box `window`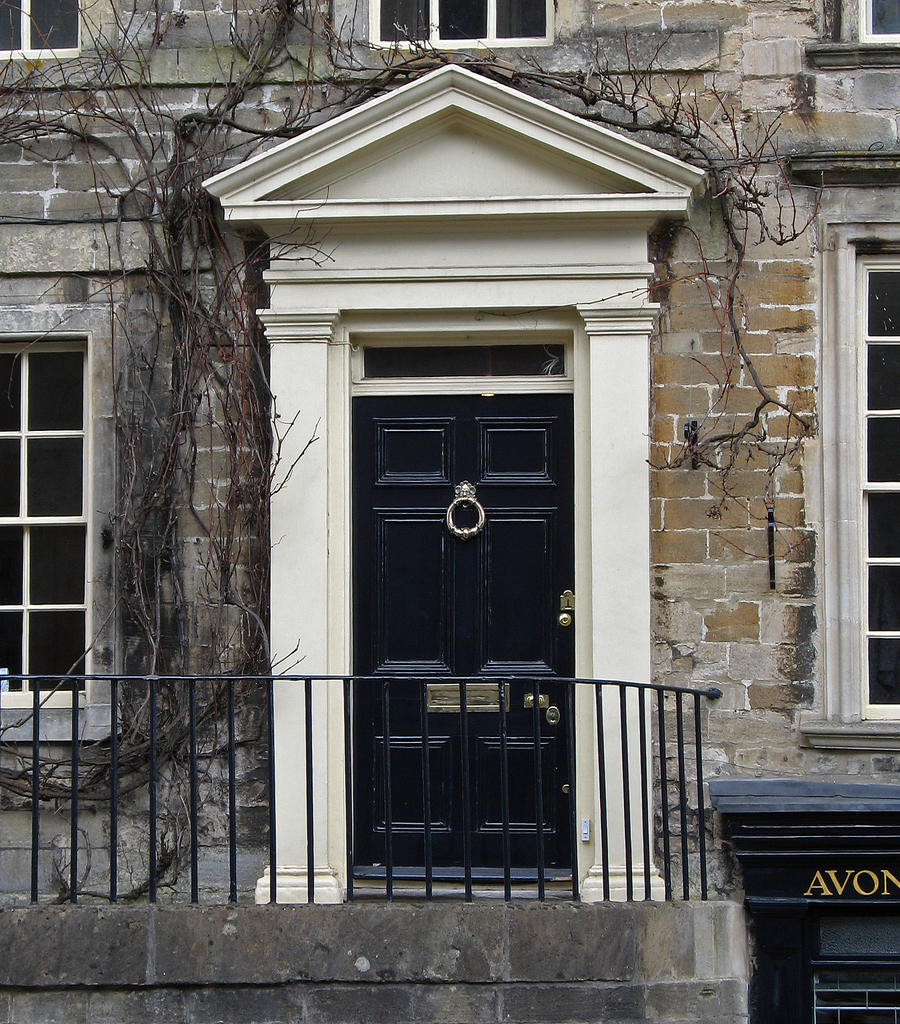
locate(0, 0, 78, 61)
